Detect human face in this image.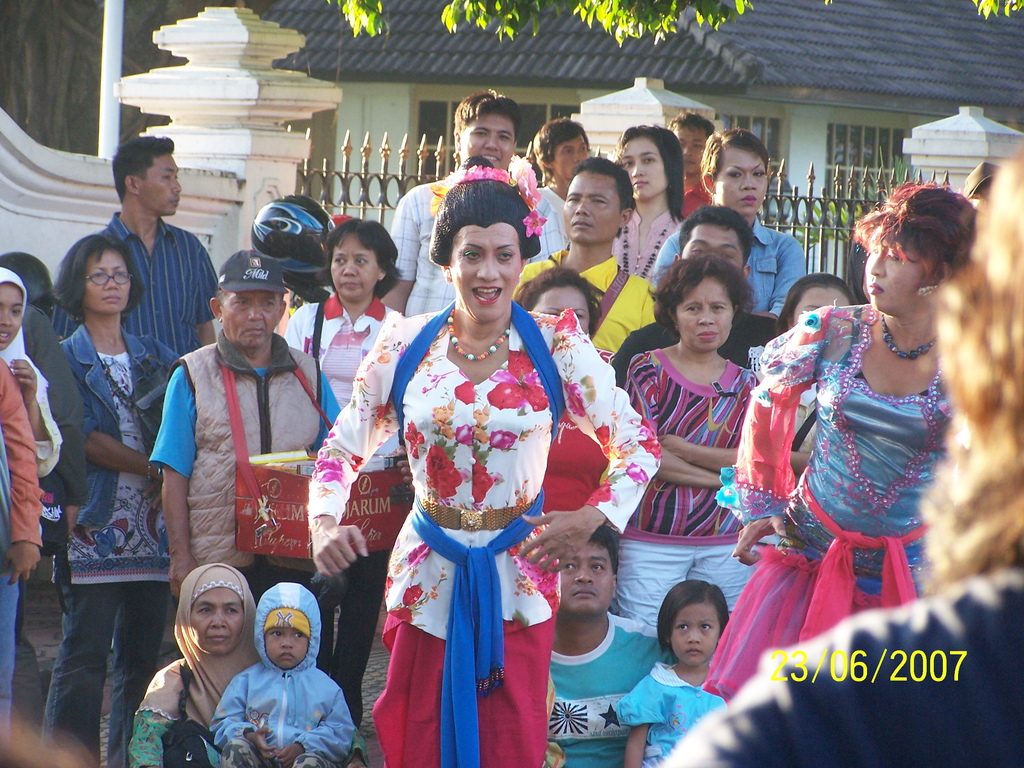
Detection: 450 225 521 320.
